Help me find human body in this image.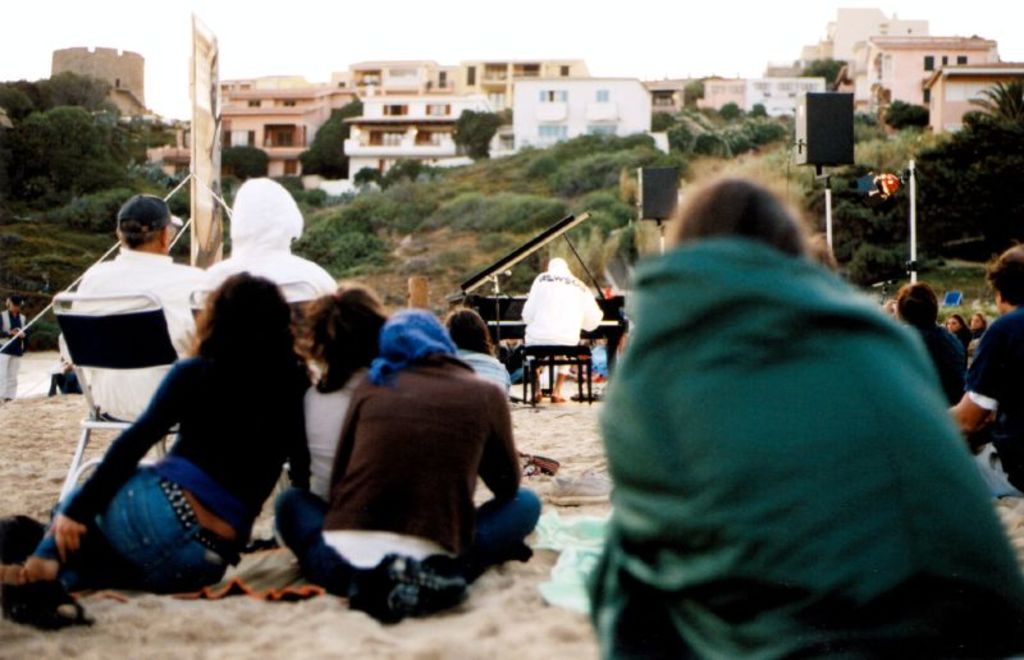
Found it: 460:345:516:397.
